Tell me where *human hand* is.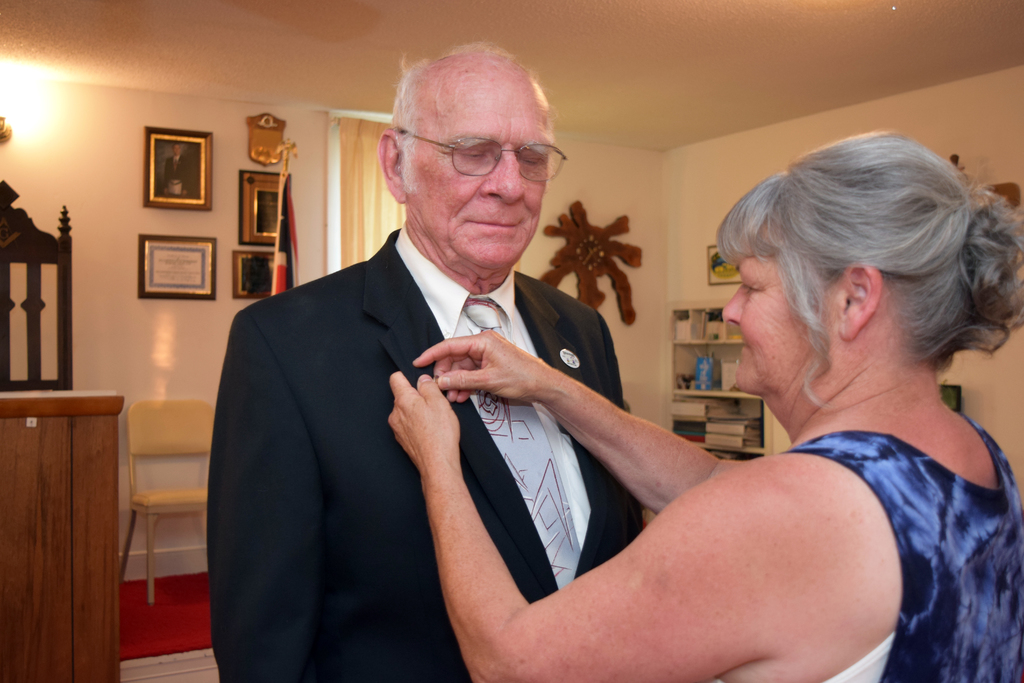
*human hand* is at l=410, t=325, r=555, b=403.
